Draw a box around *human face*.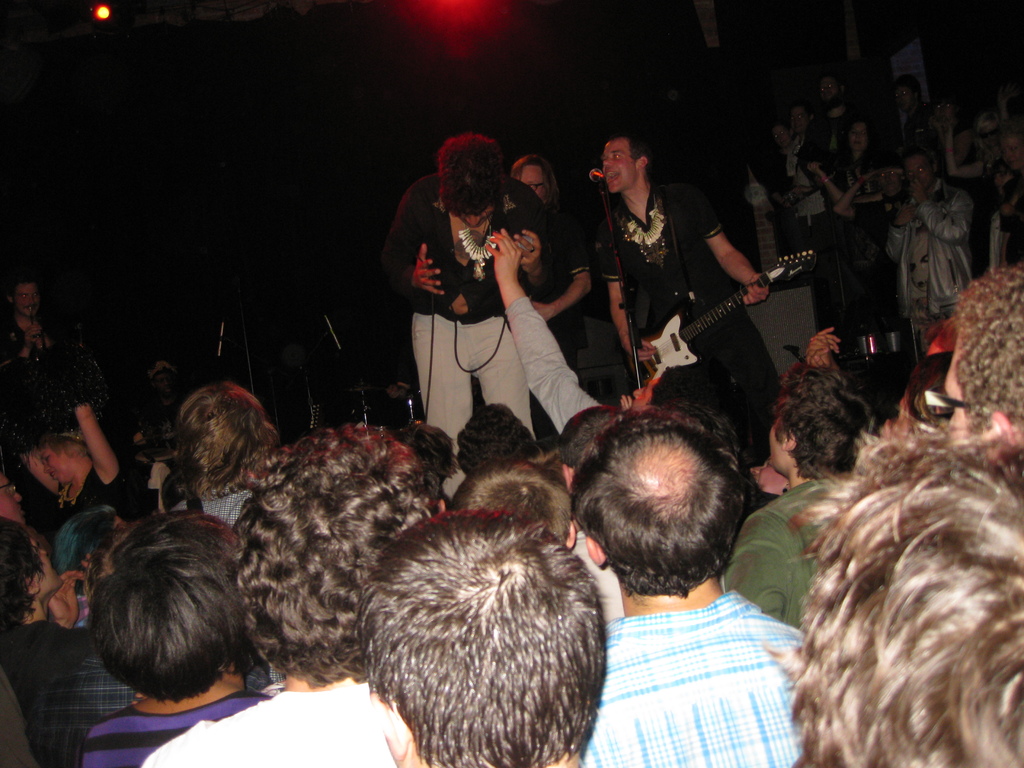
{"x1": 13, "y1": 287, "x2": 41, "y2": 319}.
